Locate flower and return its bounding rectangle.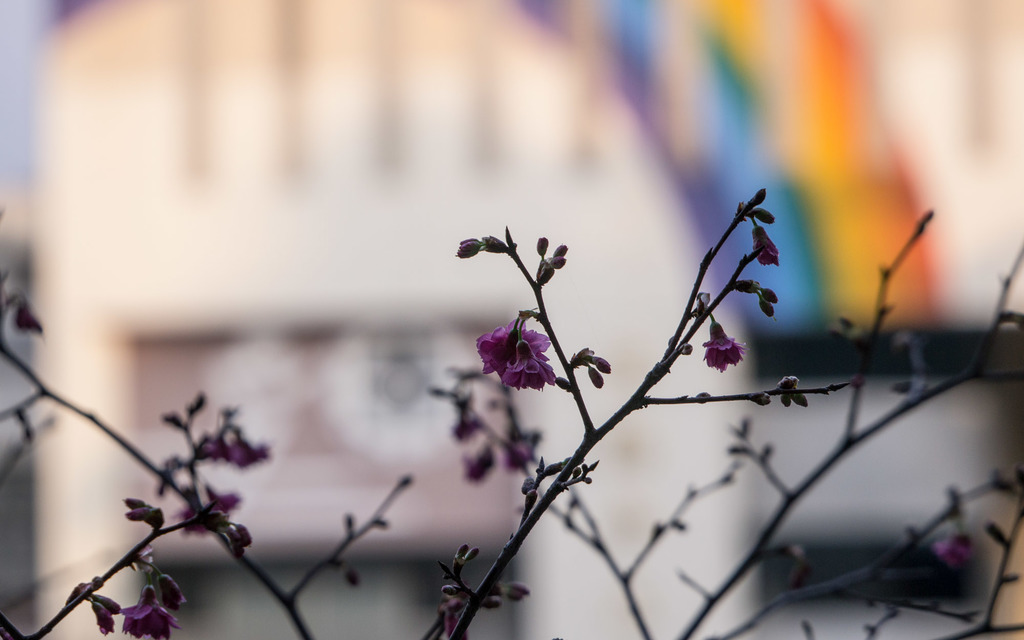
(454, 404, 483, 444).
